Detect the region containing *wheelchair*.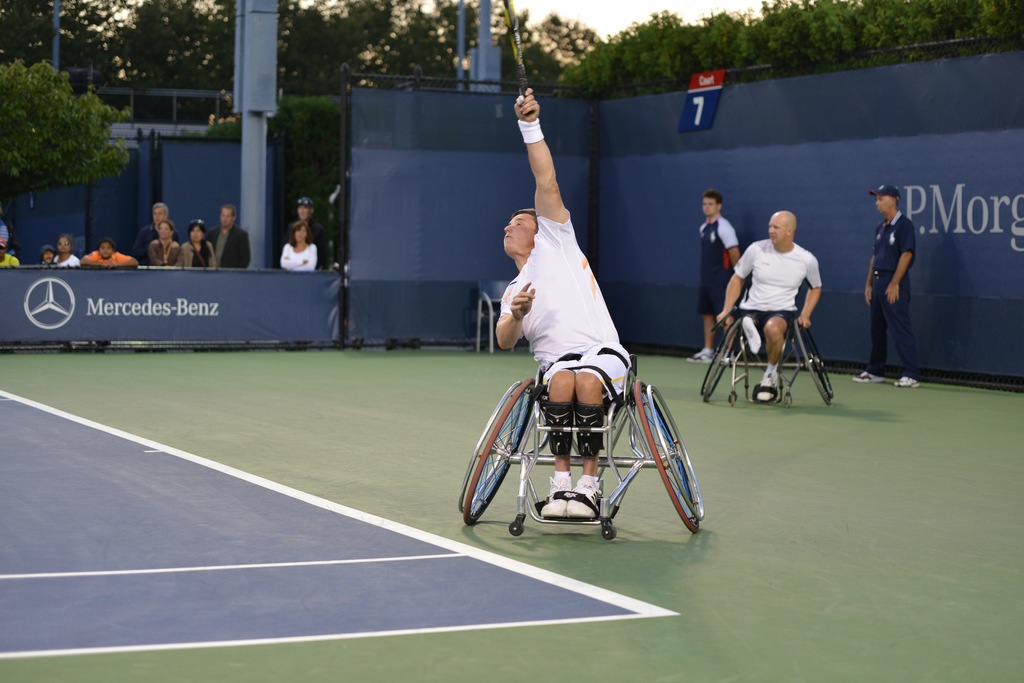
Rect(456, 314, 709, 549).
